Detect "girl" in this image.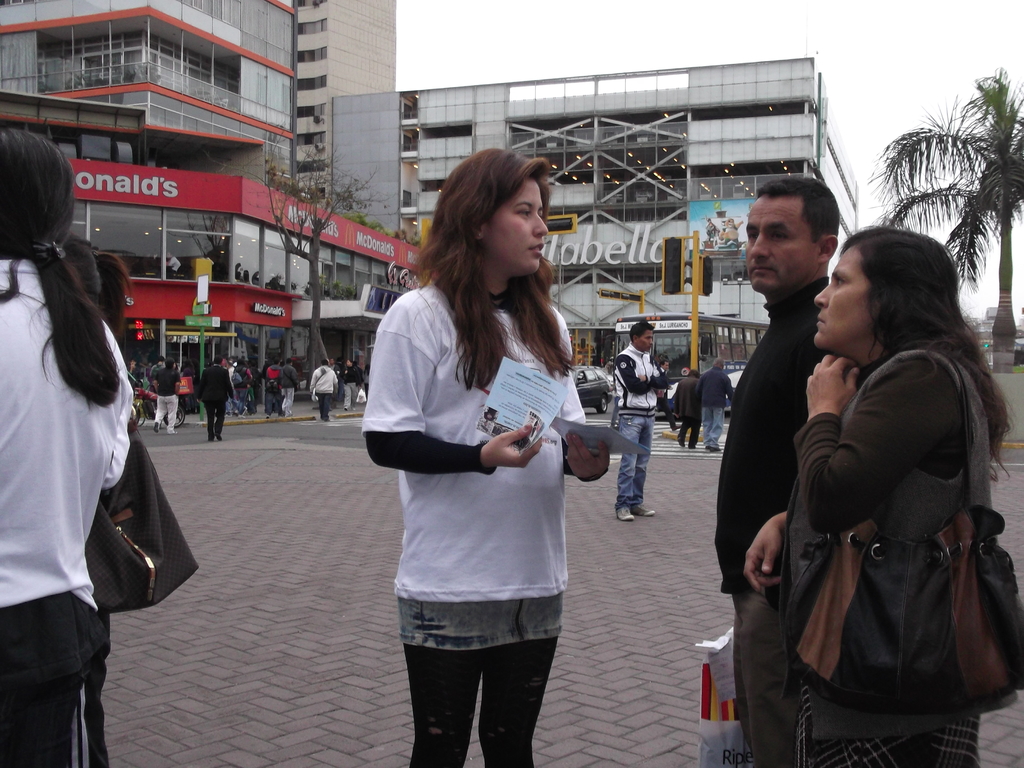
Detection: (x1=368, y1=143, x2=614, y2=767).
